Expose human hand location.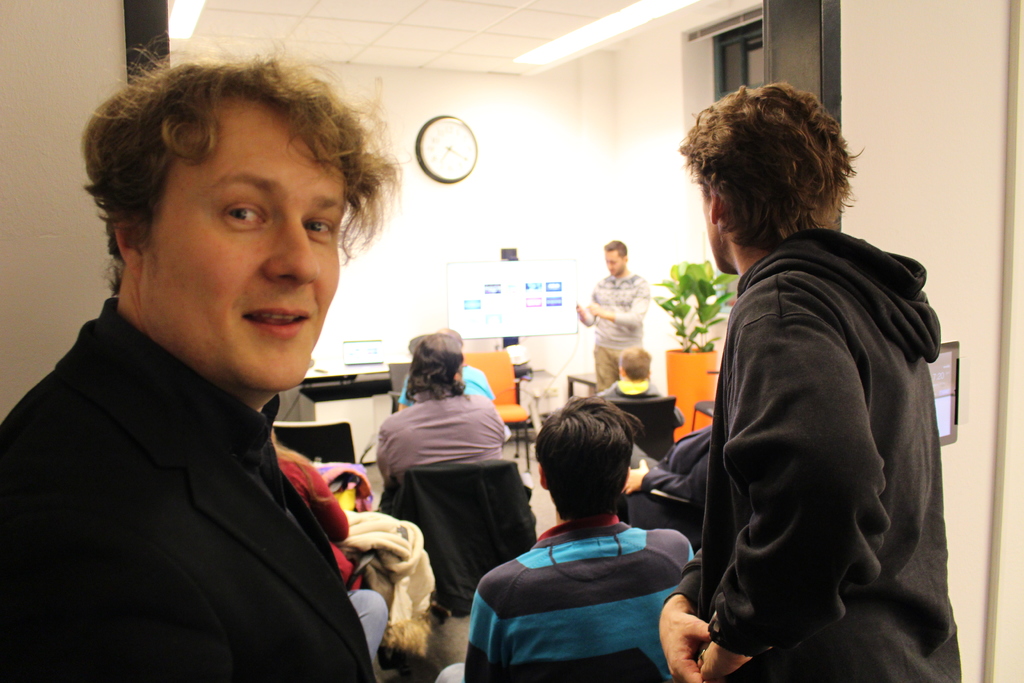
Exposed at bbox(623, 456, 648, 491).
